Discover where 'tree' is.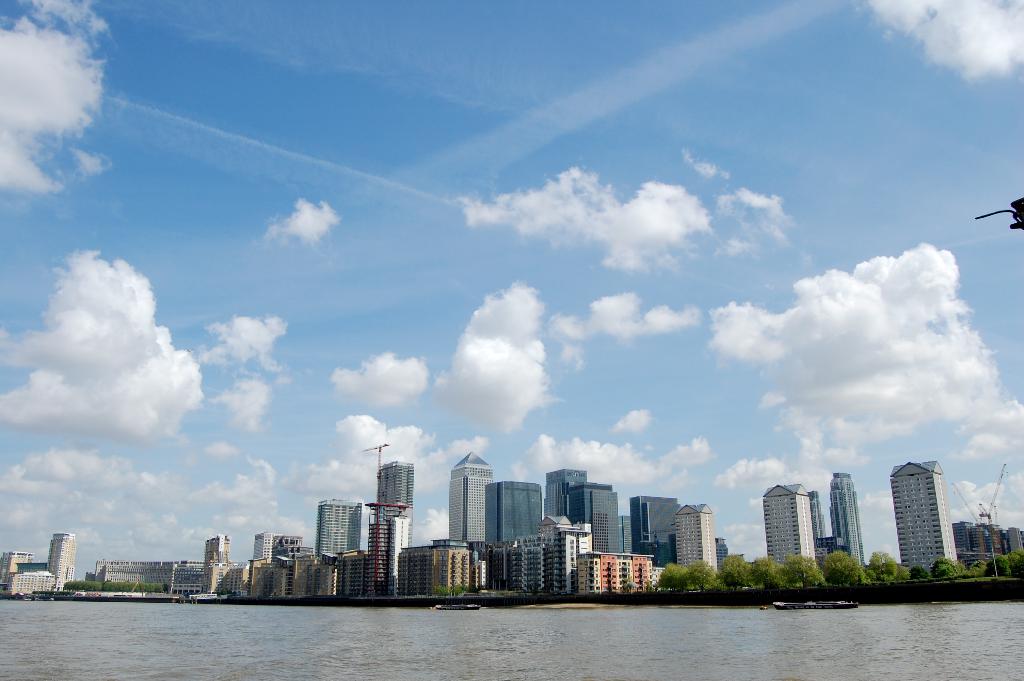
Discovered at [789, 543, 834, 584].
